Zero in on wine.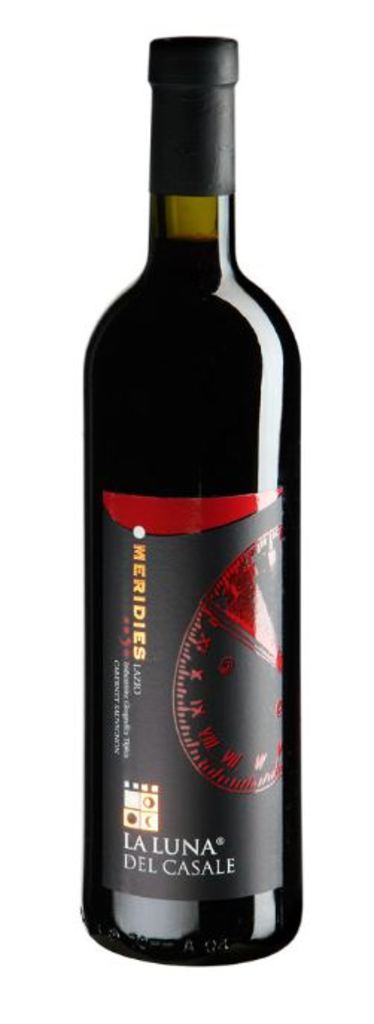
Zeroed in: bbox(86, 36, 301, 966).
